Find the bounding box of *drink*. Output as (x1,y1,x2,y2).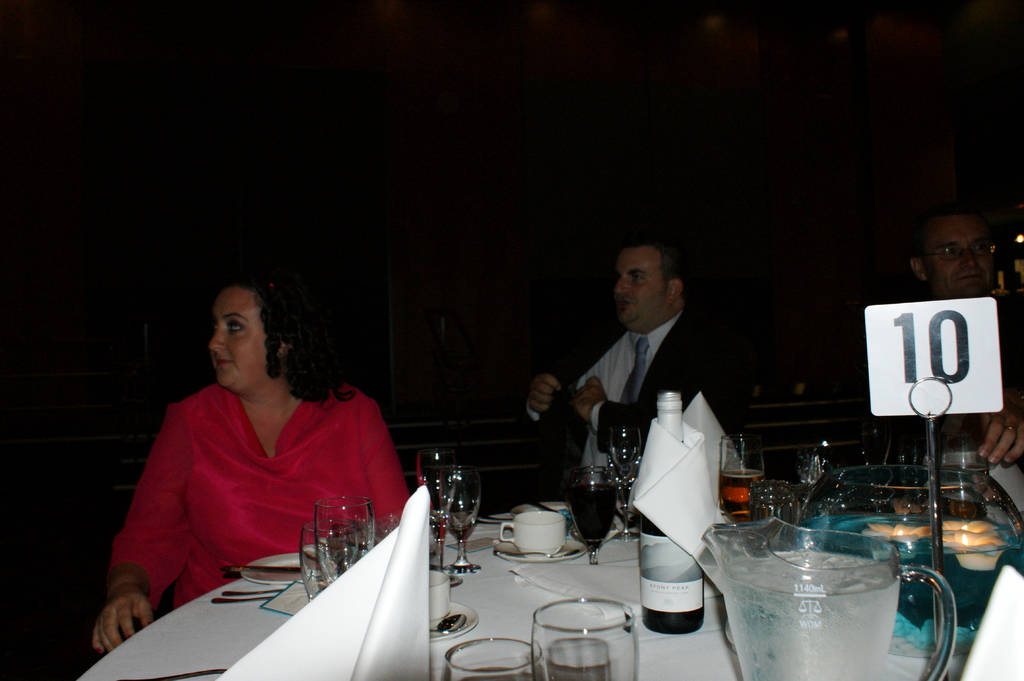
(717,556,903,680).
